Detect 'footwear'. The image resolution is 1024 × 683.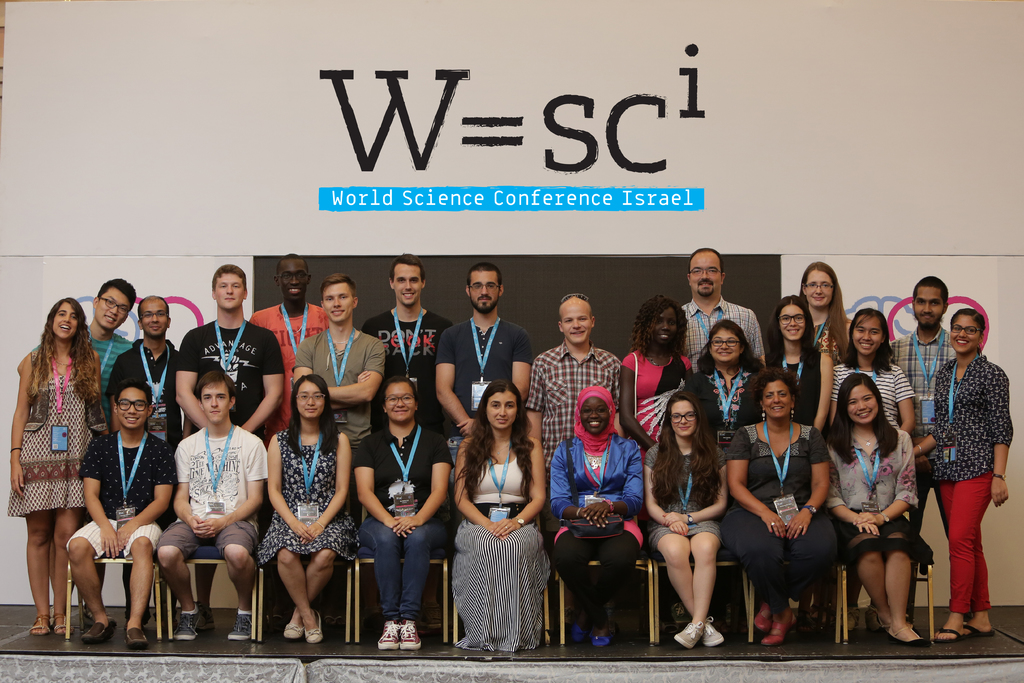
701:615:724:648.
